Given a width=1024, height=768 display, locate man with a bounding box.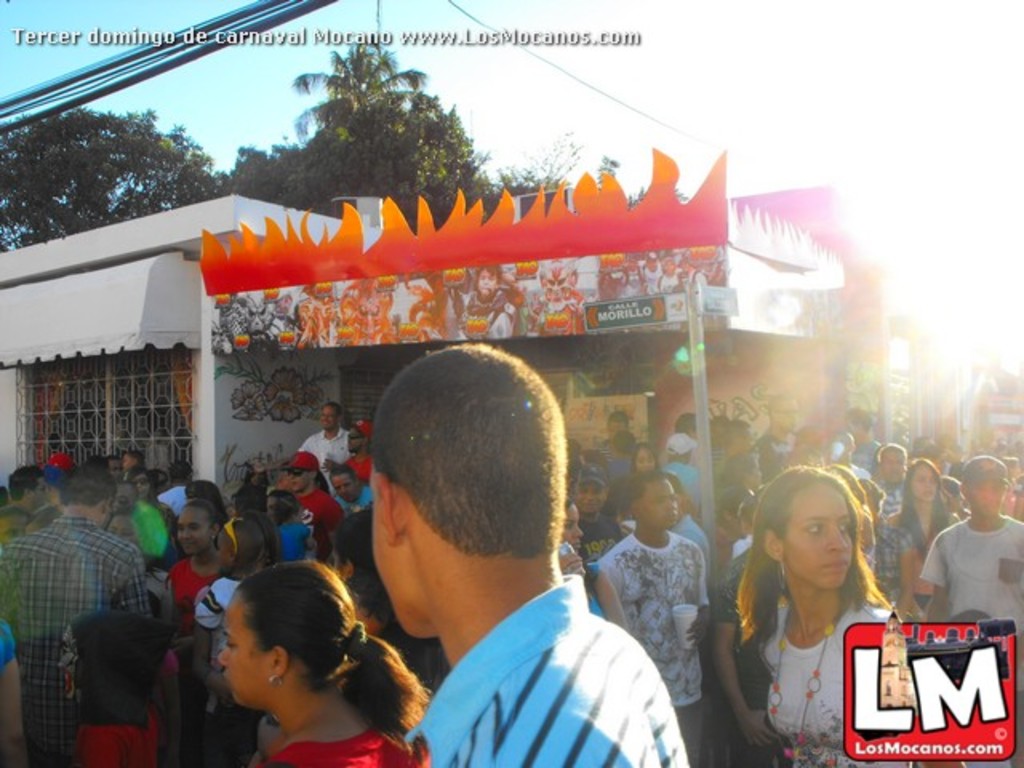
Located: bbox=[920, 451, 1022, 766].
